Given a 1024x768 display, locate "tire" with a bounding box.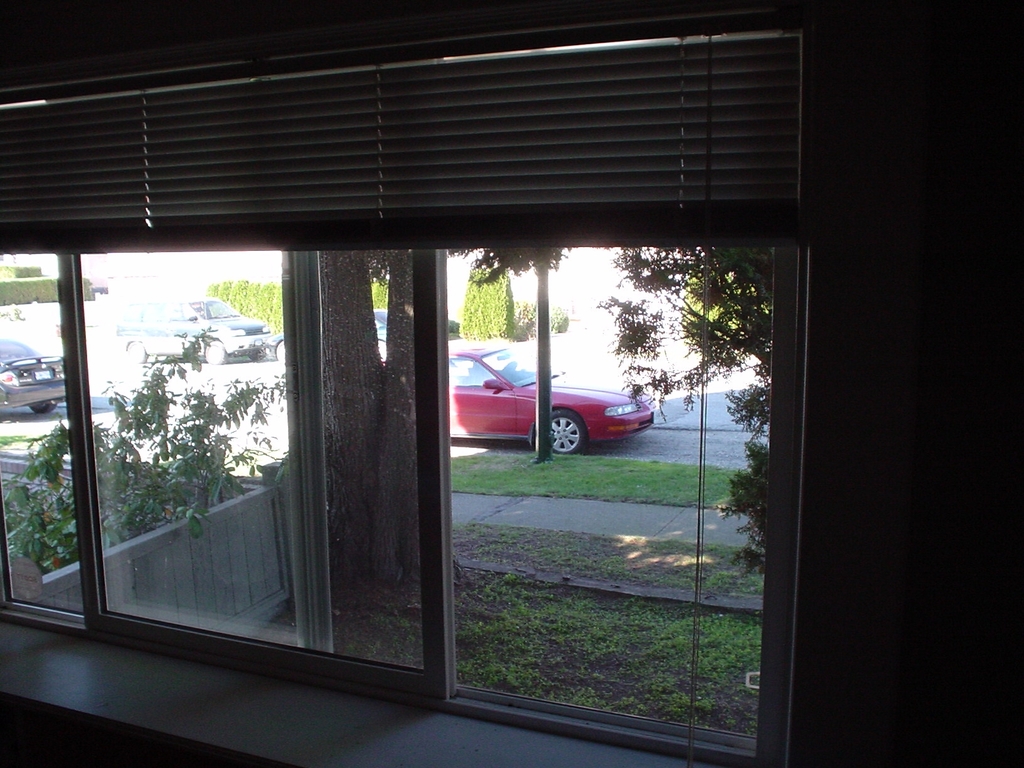
Located: (x1=202, y1=341, x2=228, y2=362).
